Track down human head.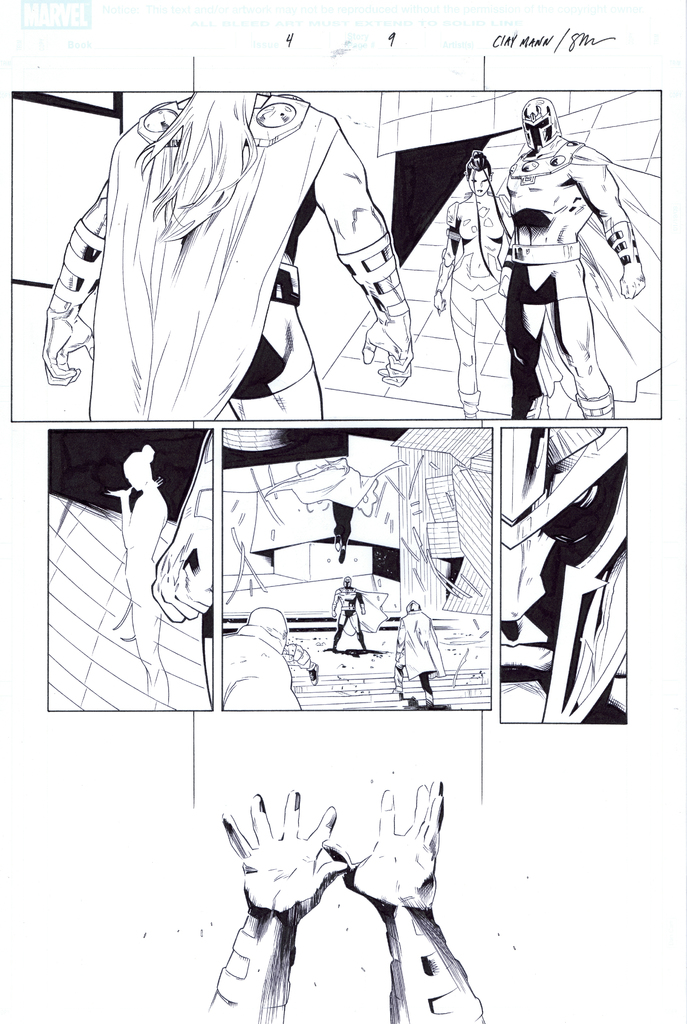
Tracked to l=460, t=149, r=492, b=193.
